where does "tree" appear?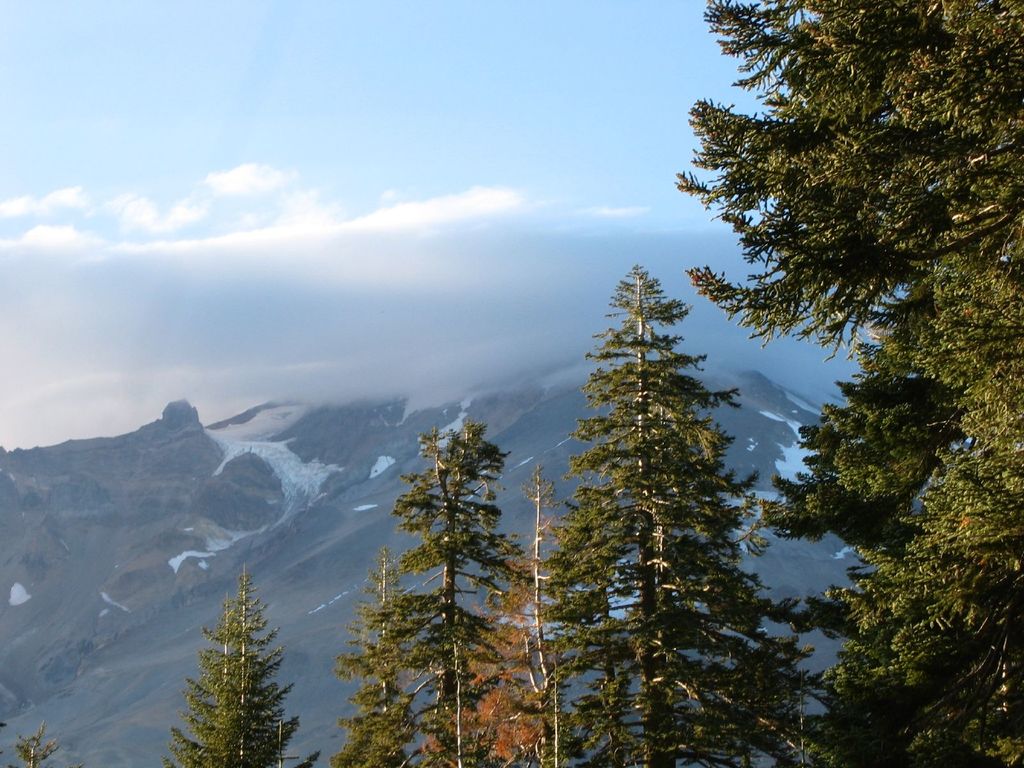
Appears at select_region(427, 548, 557, 767).
